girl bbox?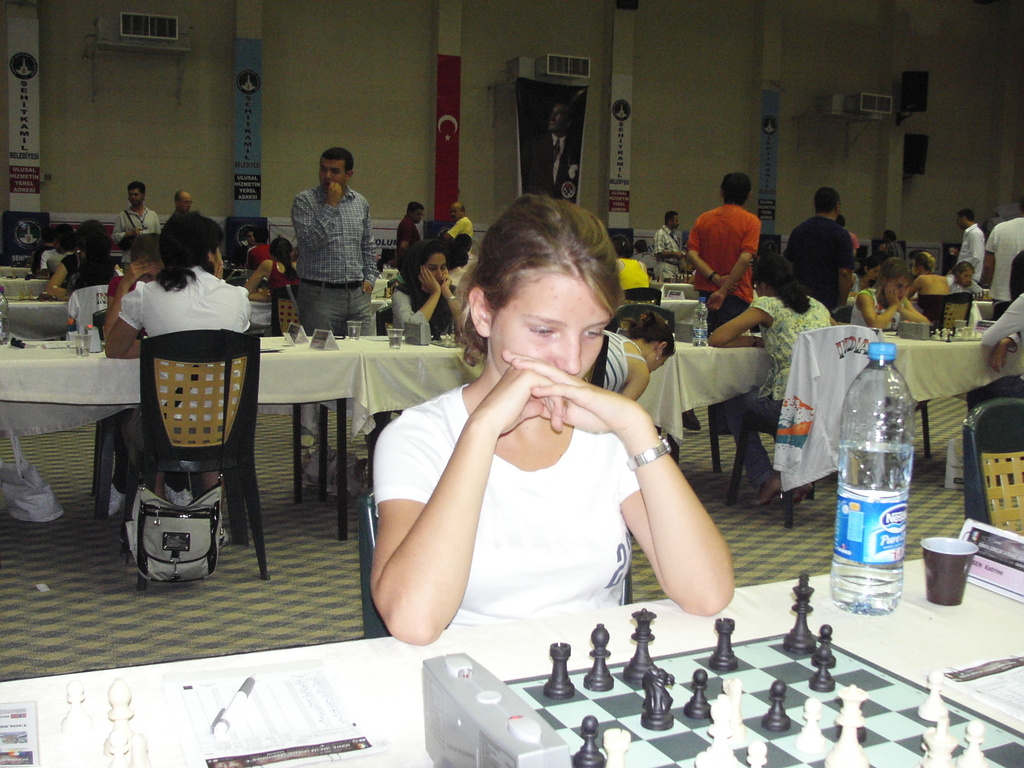
x1=368 y1=193 x2=753 y2=647
